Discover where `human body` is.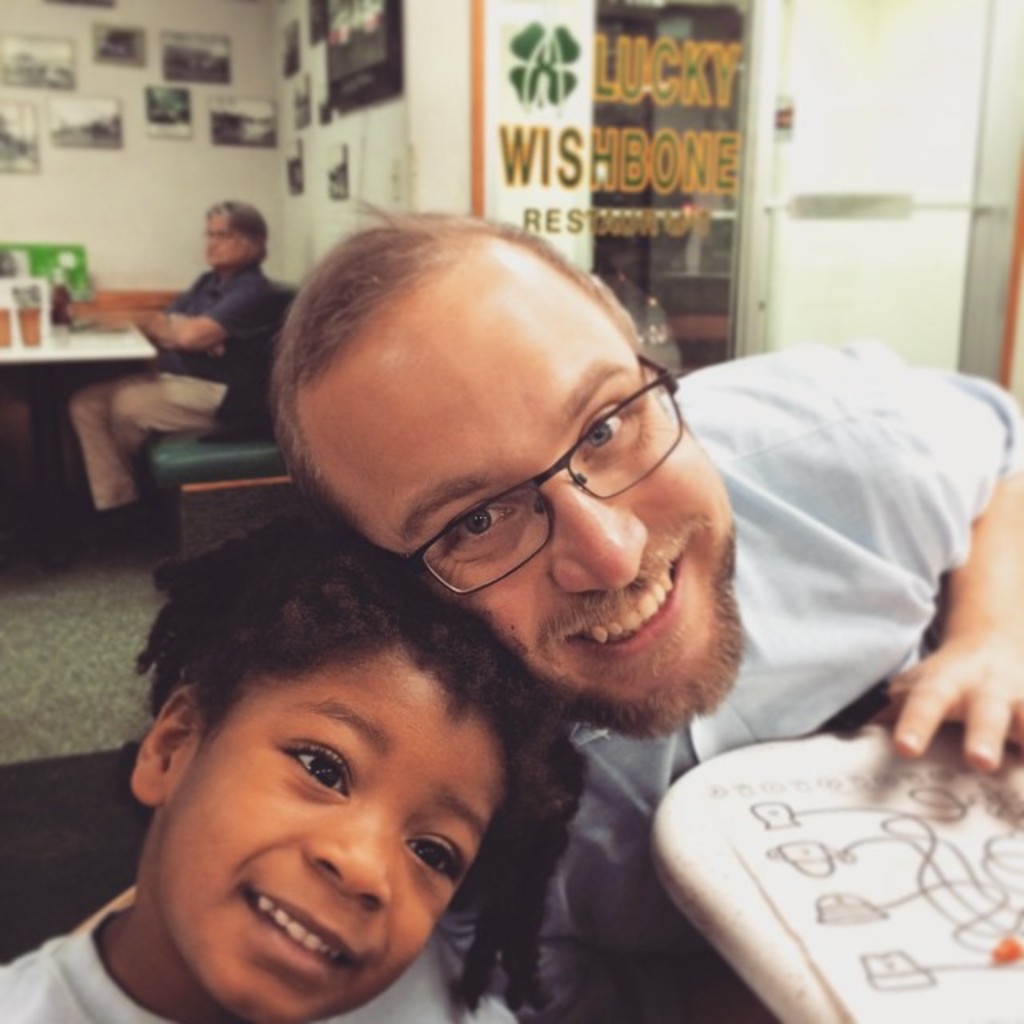
Discovered at {"left": 64, "top": 258, "right": 283, "bottom": 557}.
